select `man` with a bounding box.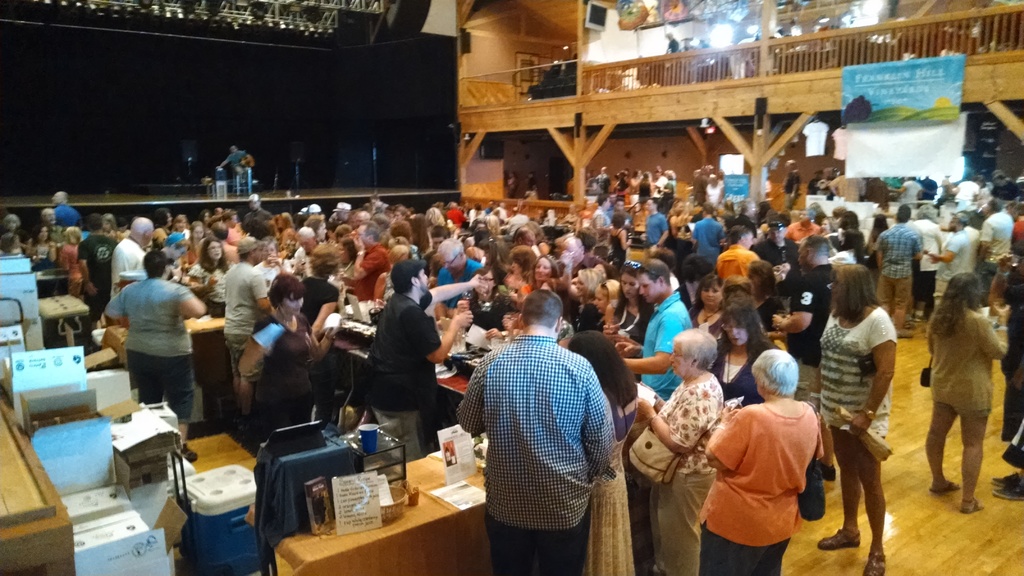
pyautogui.locateOnScreen(342, 225, 392, 300).
